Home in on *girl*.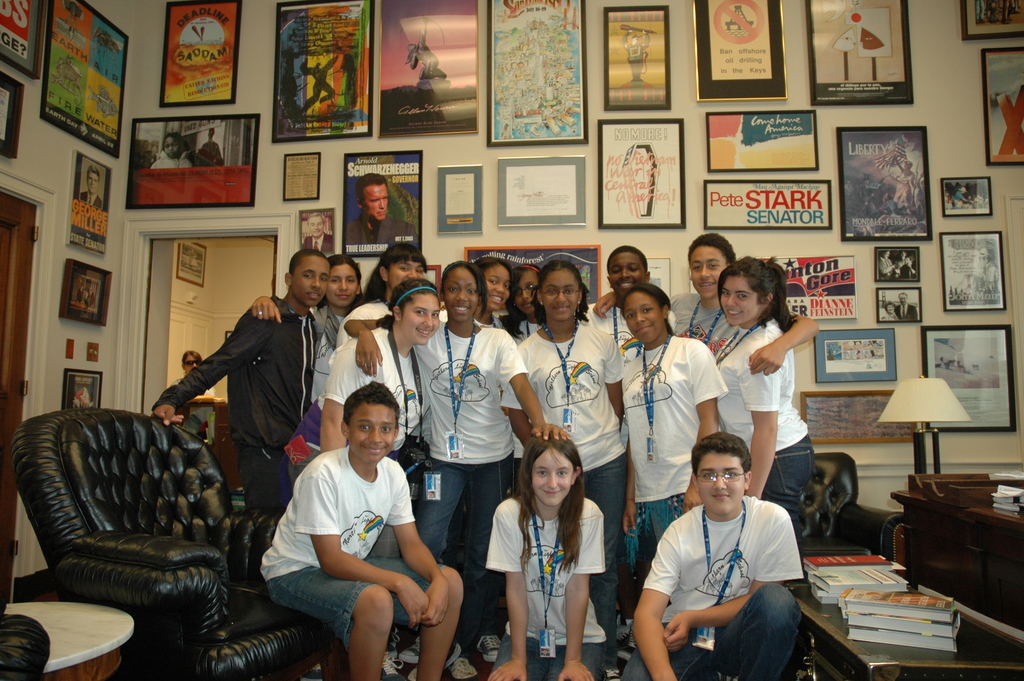
Homed in at 346,262,567,669.
